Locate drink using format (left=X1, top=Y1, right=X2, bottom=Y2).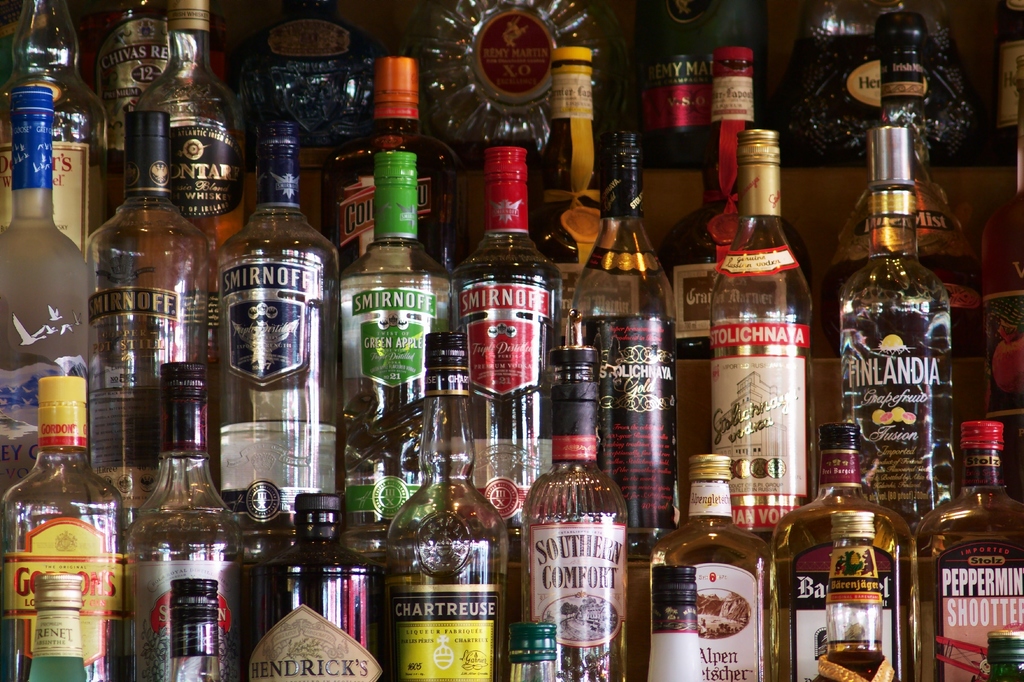
(left=25, top=613, right=90, bottom=681).
